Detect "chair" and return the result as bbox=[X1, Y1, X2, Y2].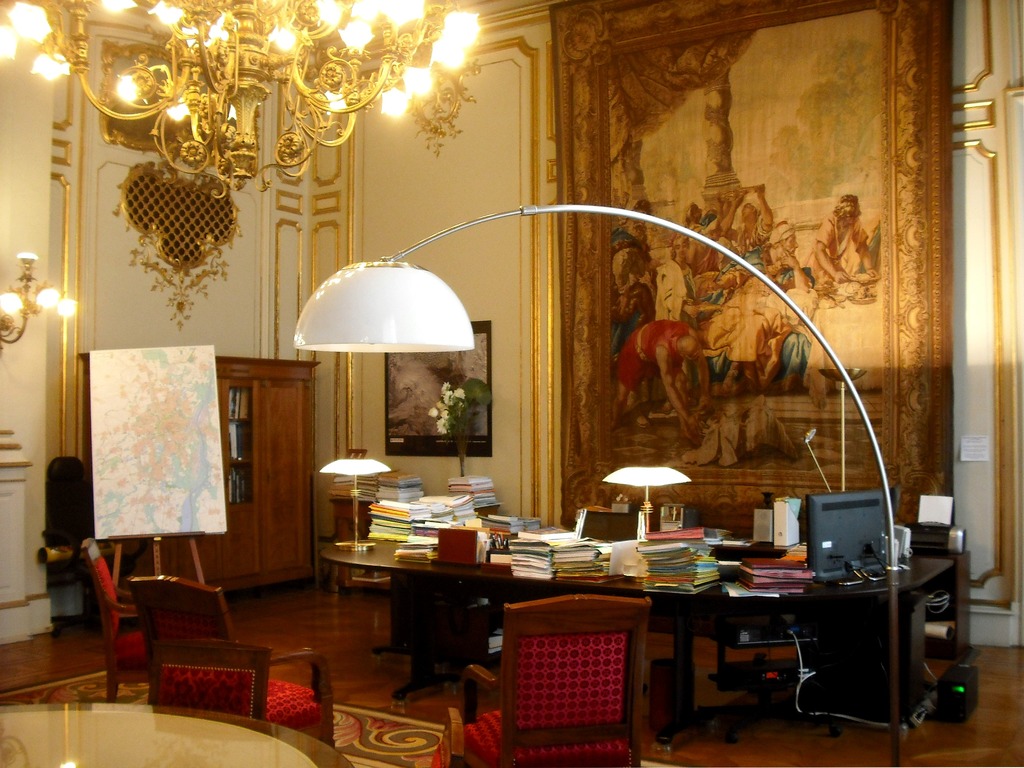
bbox=[81, 536, 151, 712].
